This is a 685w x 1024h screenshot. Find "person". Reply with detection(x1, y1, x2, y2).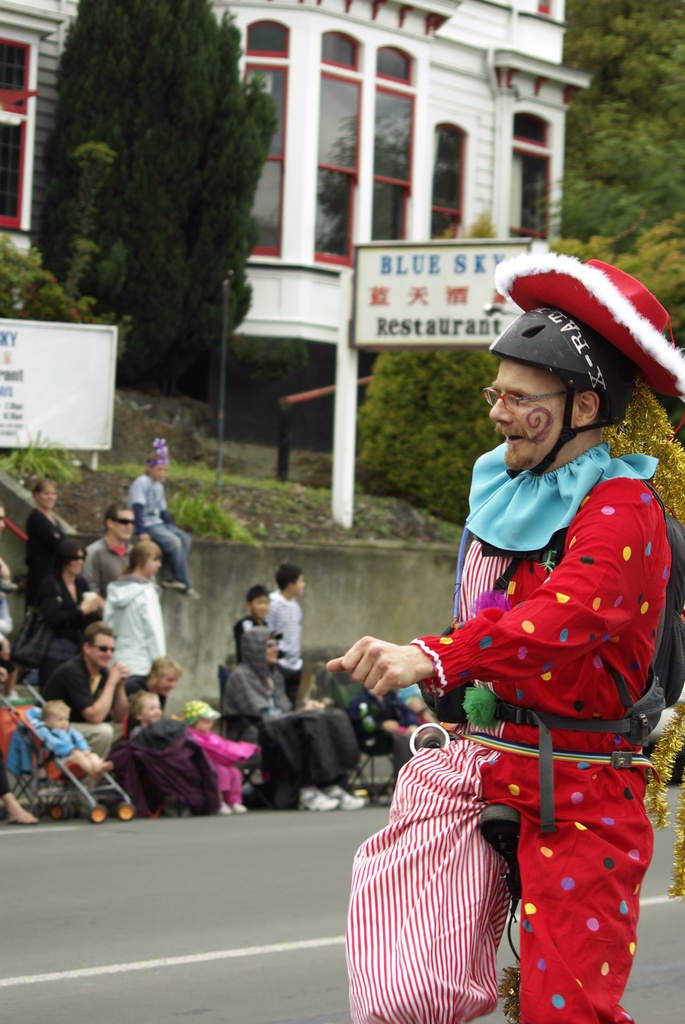
detection(262, 565, 304, 705).
